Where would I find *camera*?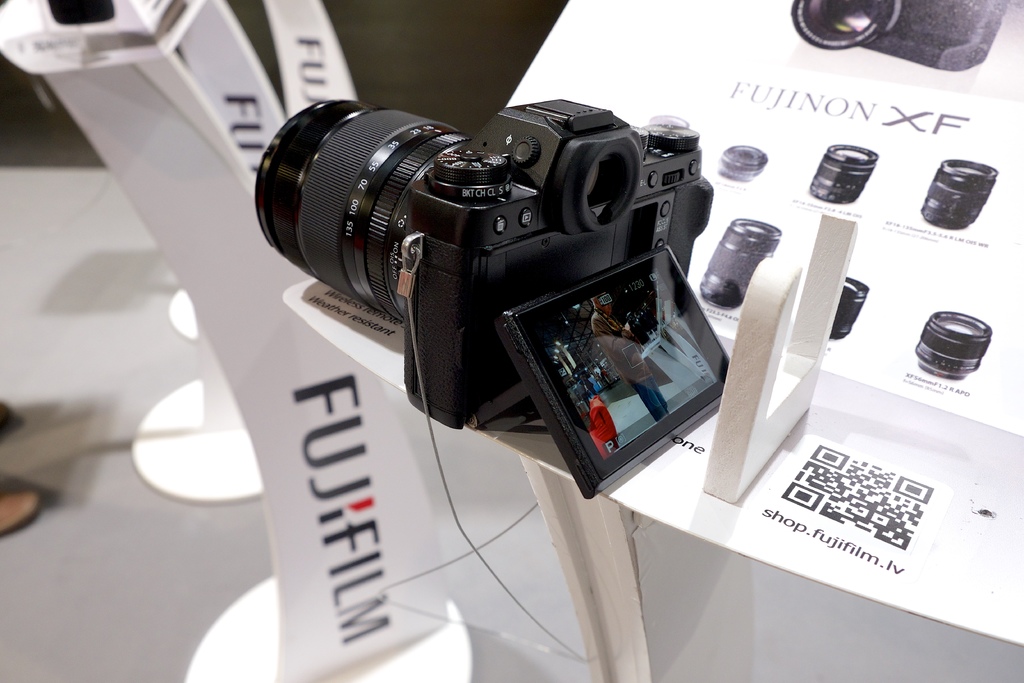
At {"left": 916, "top": 159, "right": 994, "bottom": 239}.
